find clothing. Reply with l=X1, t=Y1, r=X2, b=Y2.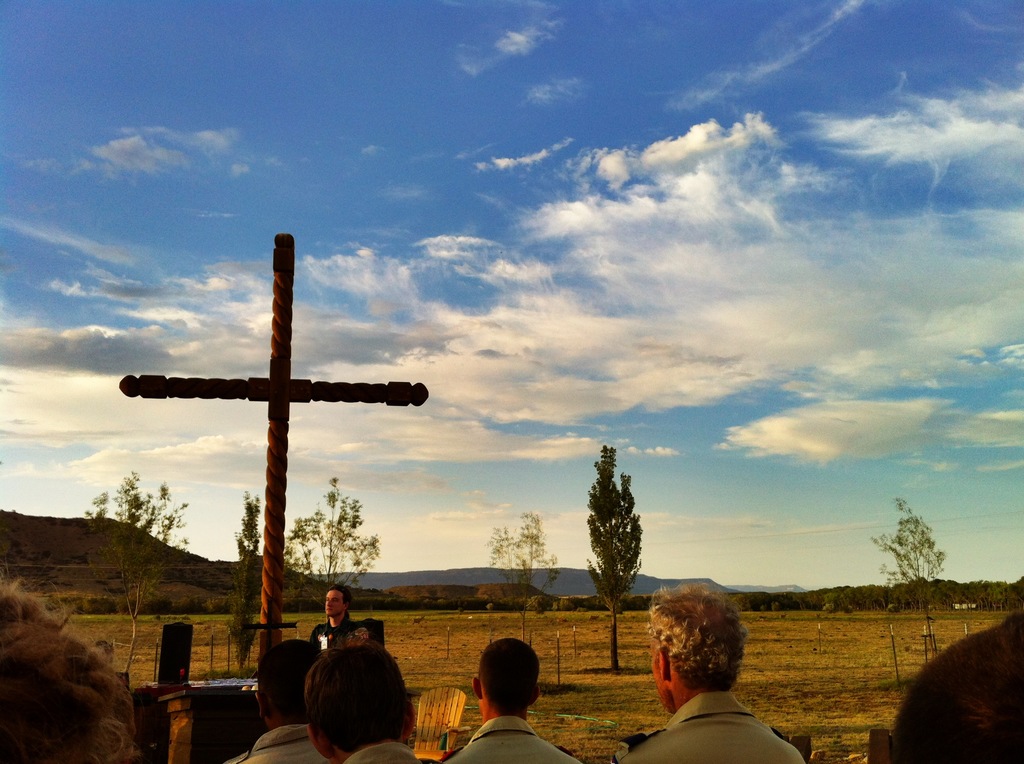
l=440, t=718, r=583, b=763.
